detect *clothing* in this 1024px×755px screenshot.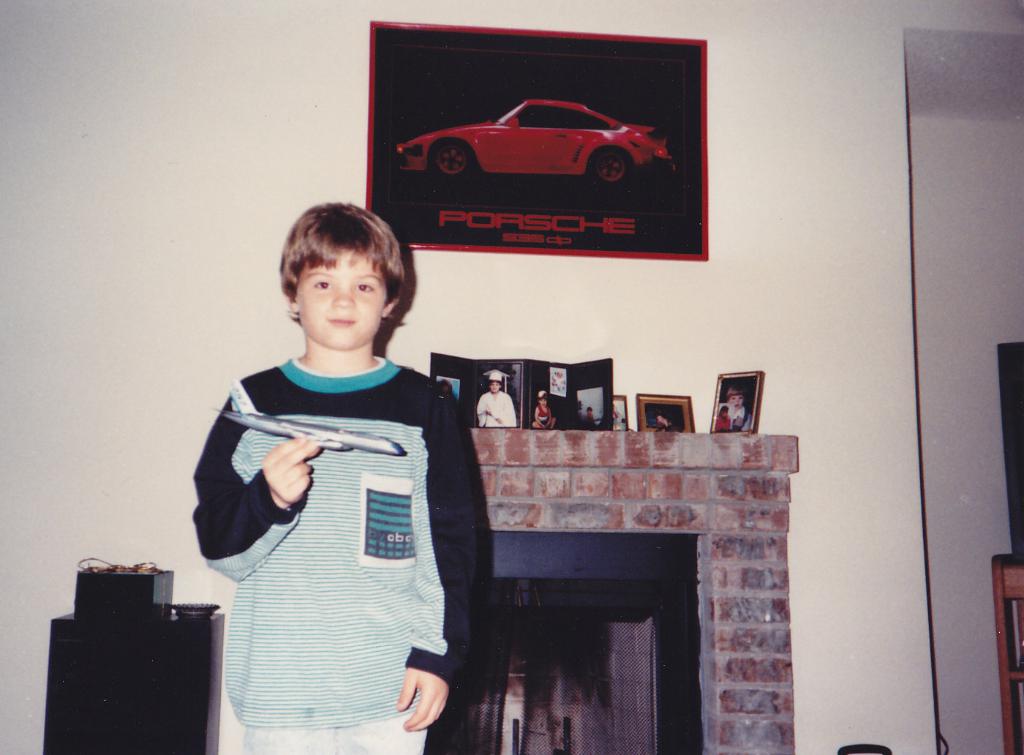
Detection: 475 391 518 427.
